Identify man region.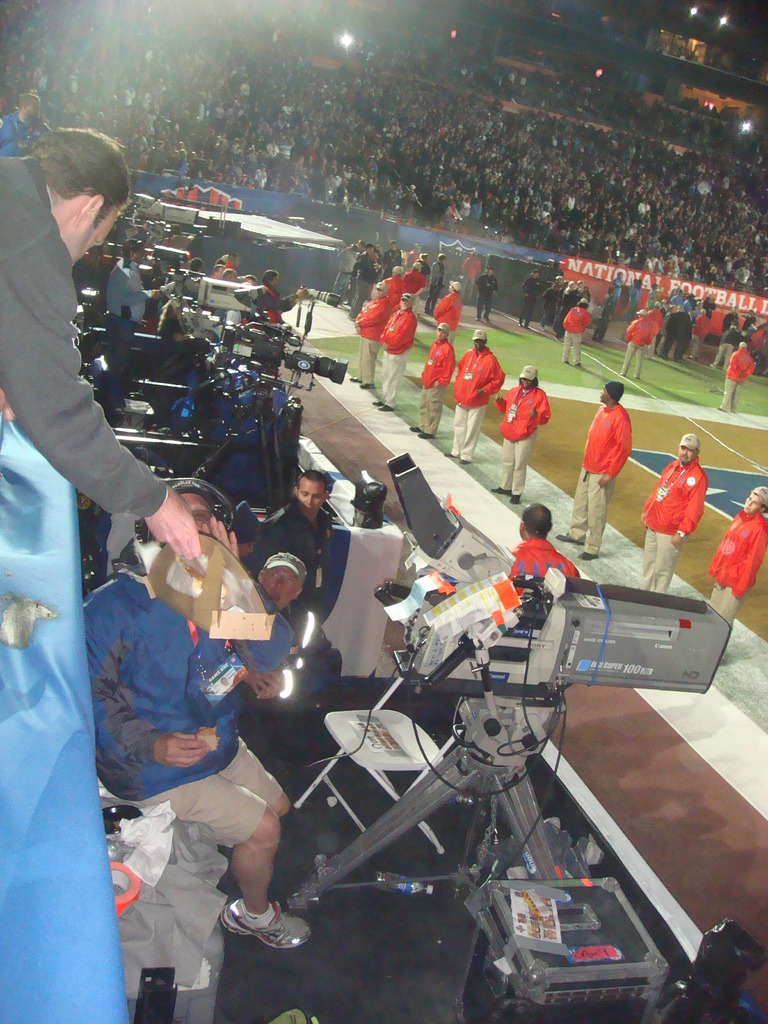
Region: <box>488,364,550,503</box>.
